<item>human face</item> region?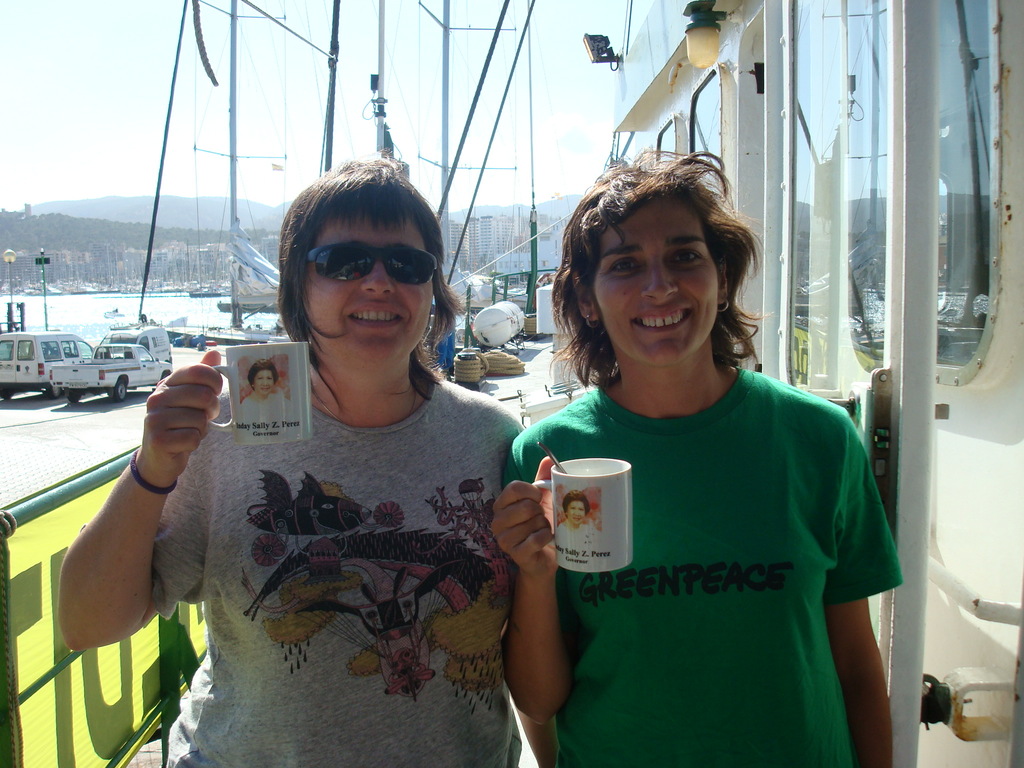
bbox=[597, 202, 717, 364]
